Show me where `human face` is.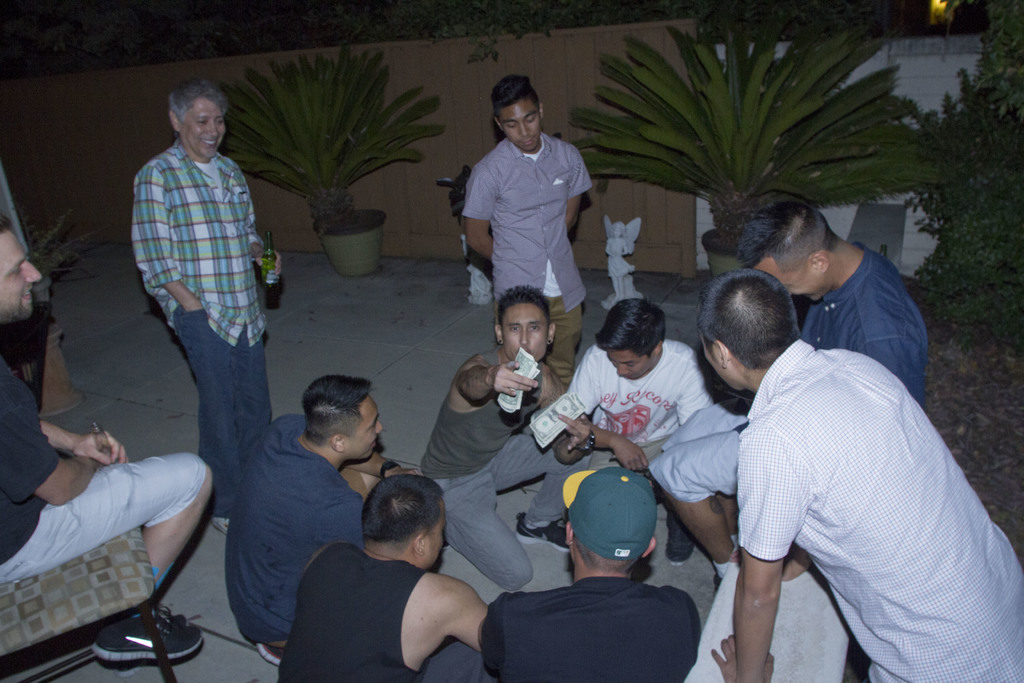
`human face` is at rect(607, 349, 652, 378).
